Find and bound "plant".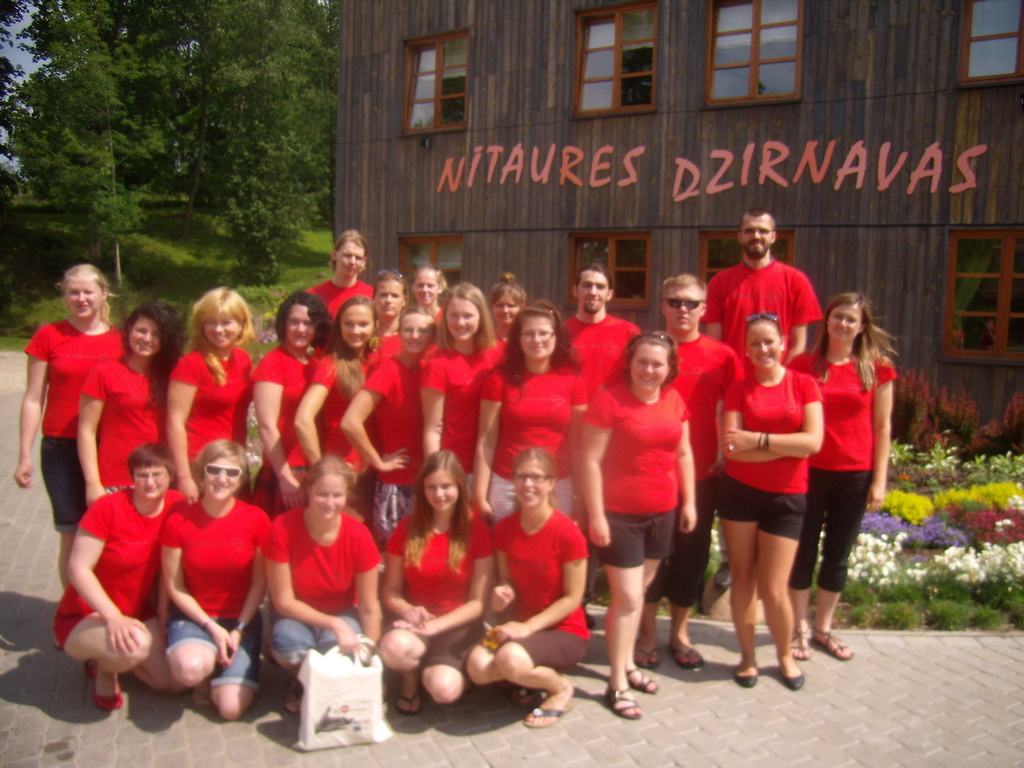
Bound: bbox=[983, 481, 1023, 506].
